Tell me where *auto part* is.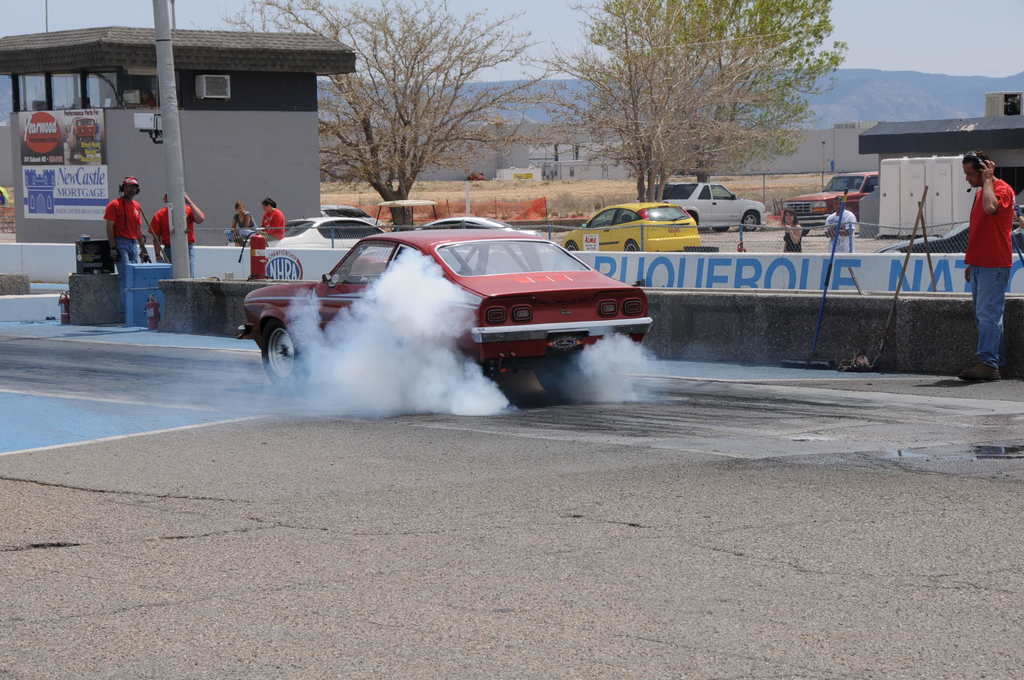
*auto part* is at (x1=252, y1=214, x2=392, y2=254).
